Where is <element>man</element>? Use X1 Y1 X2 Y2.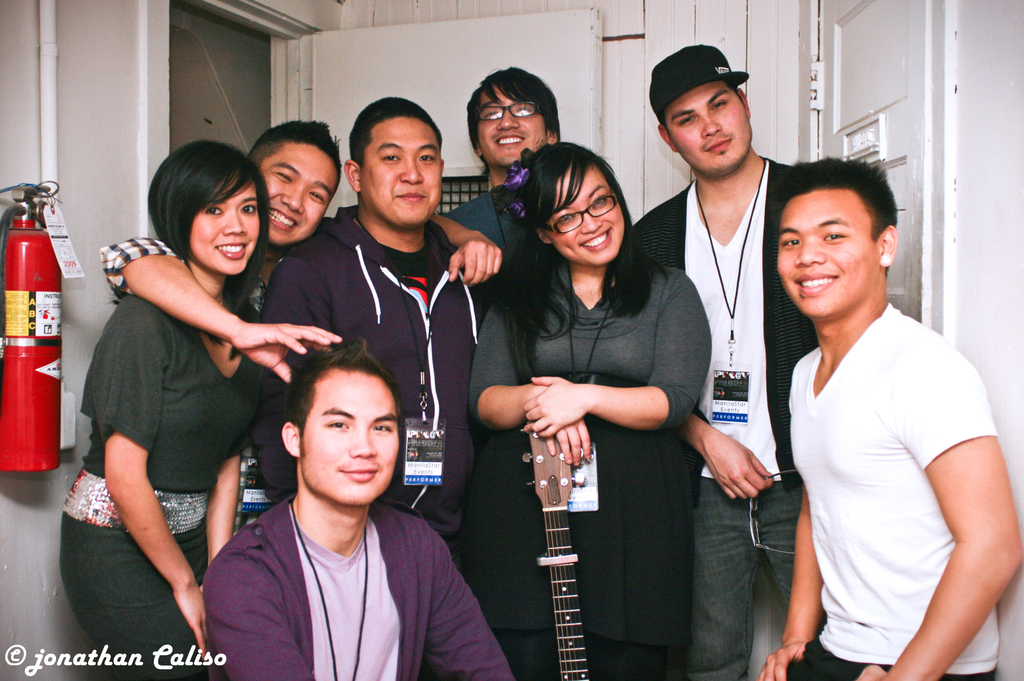
634 47 817 680.
